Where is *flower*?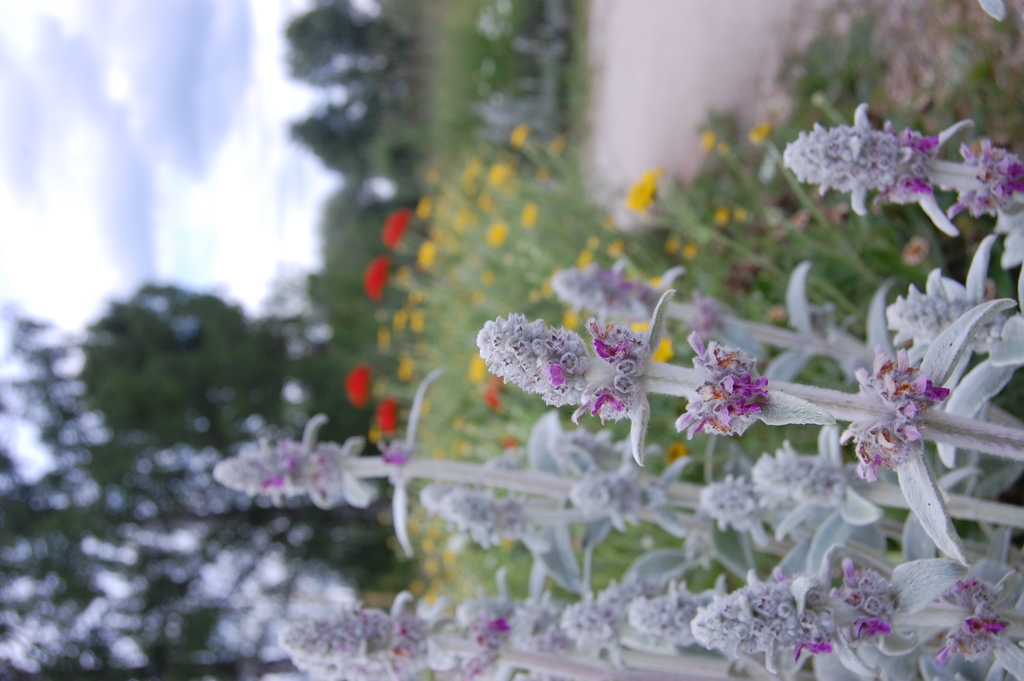
pyautogui.locateOnScreen(731, 208, 748, 226).
